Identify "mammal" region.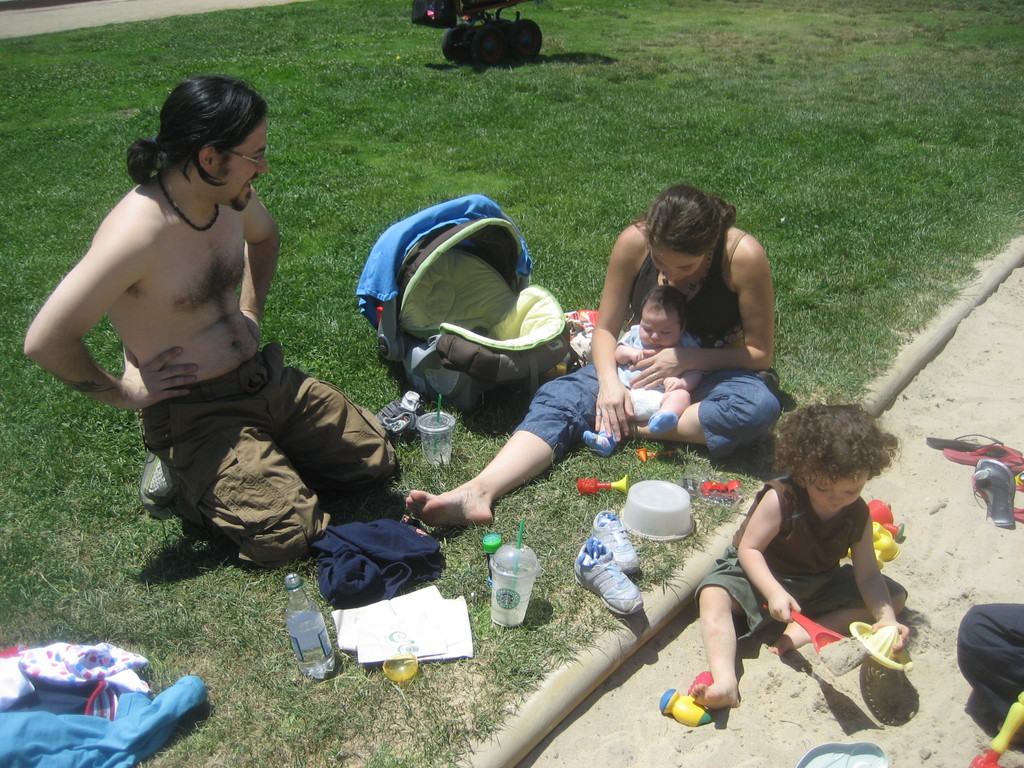
Region: <box>956,600,1023,704</box>.
